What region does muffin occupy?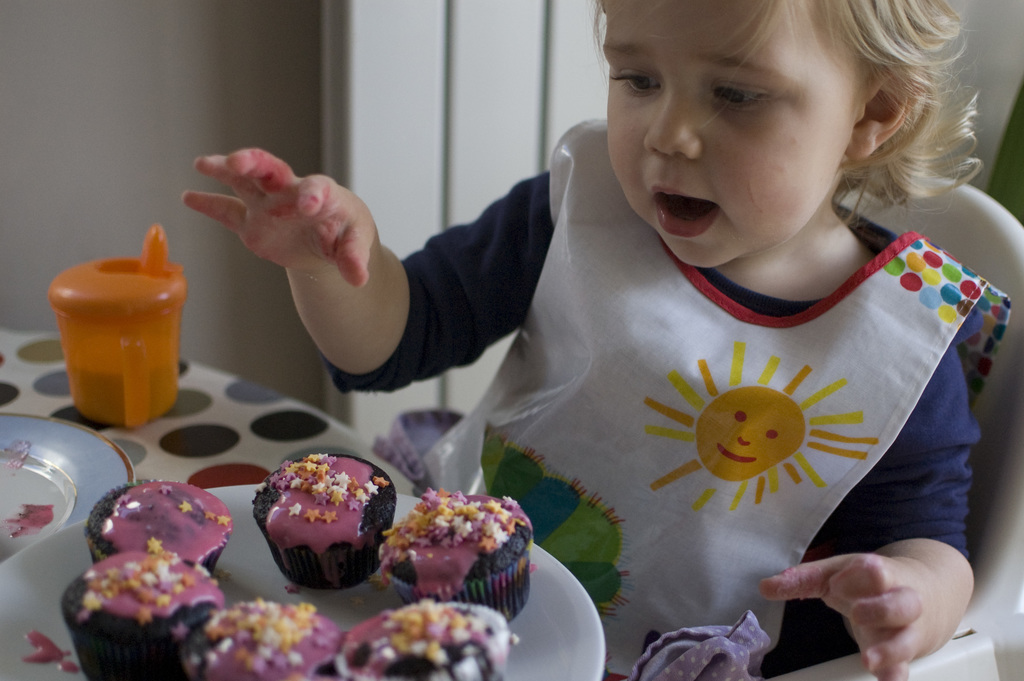
(x1=173, y1=595, x2=348, y2=680).
